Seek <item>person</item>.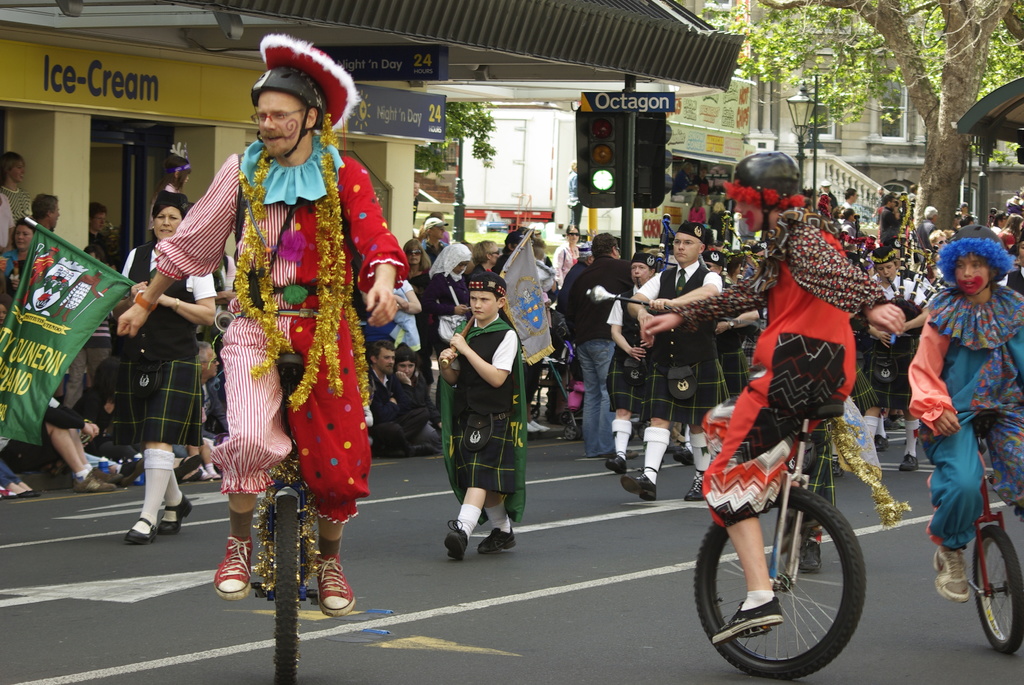
0, 217, 42, 304.
